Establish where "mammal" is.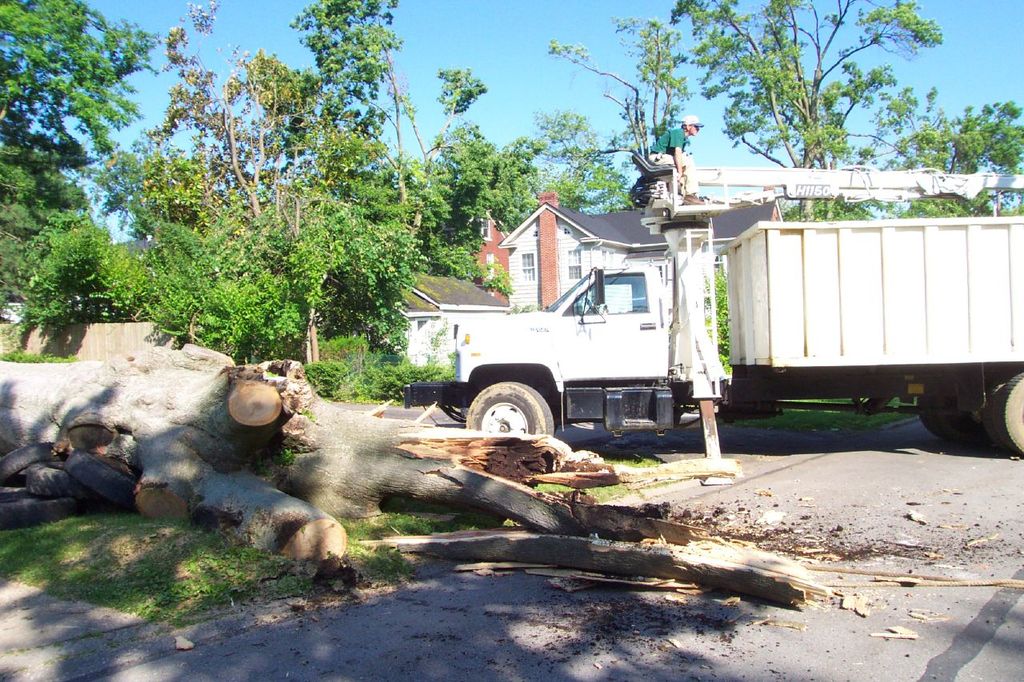
Established at locate(650, 110, 710, 205).
